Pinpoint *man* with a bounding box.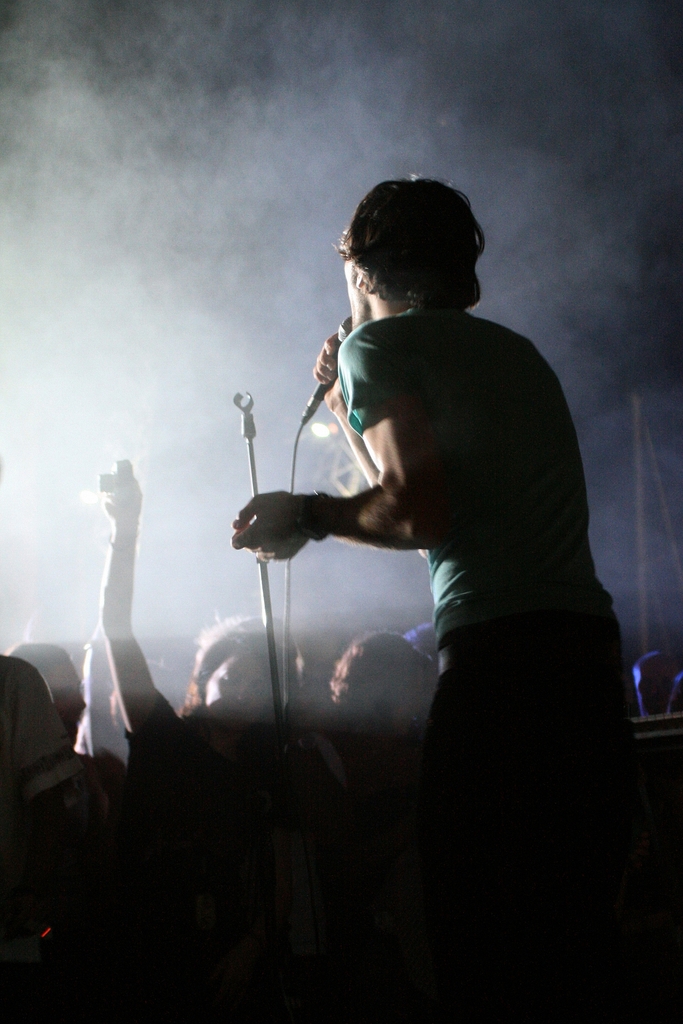
9 643 122 790.
